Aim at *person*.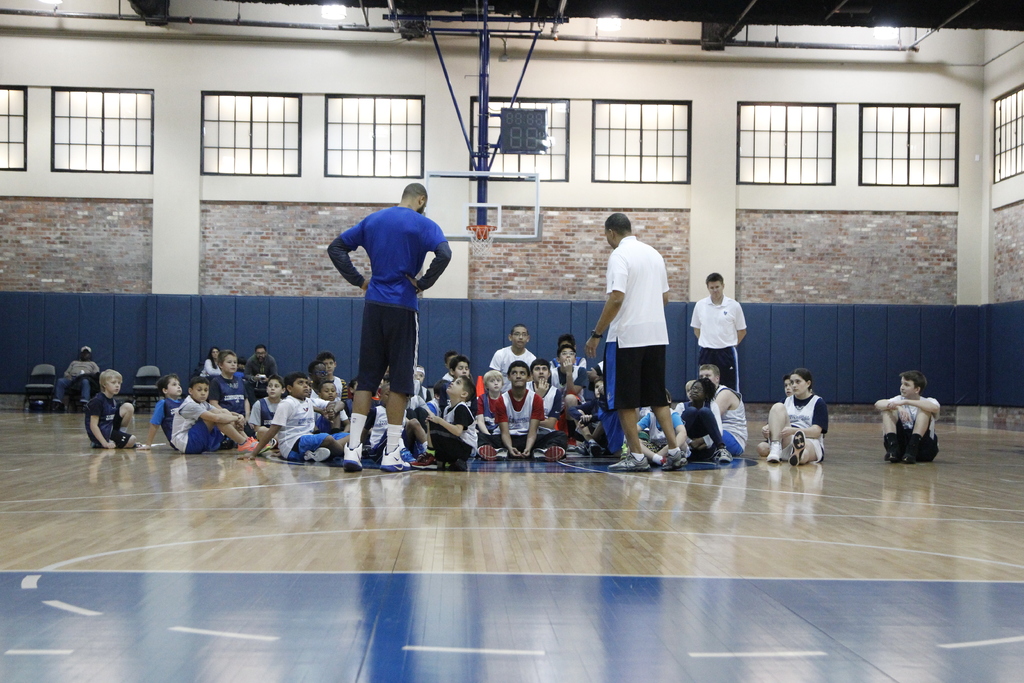
Aimed at 586,208,686,475.
